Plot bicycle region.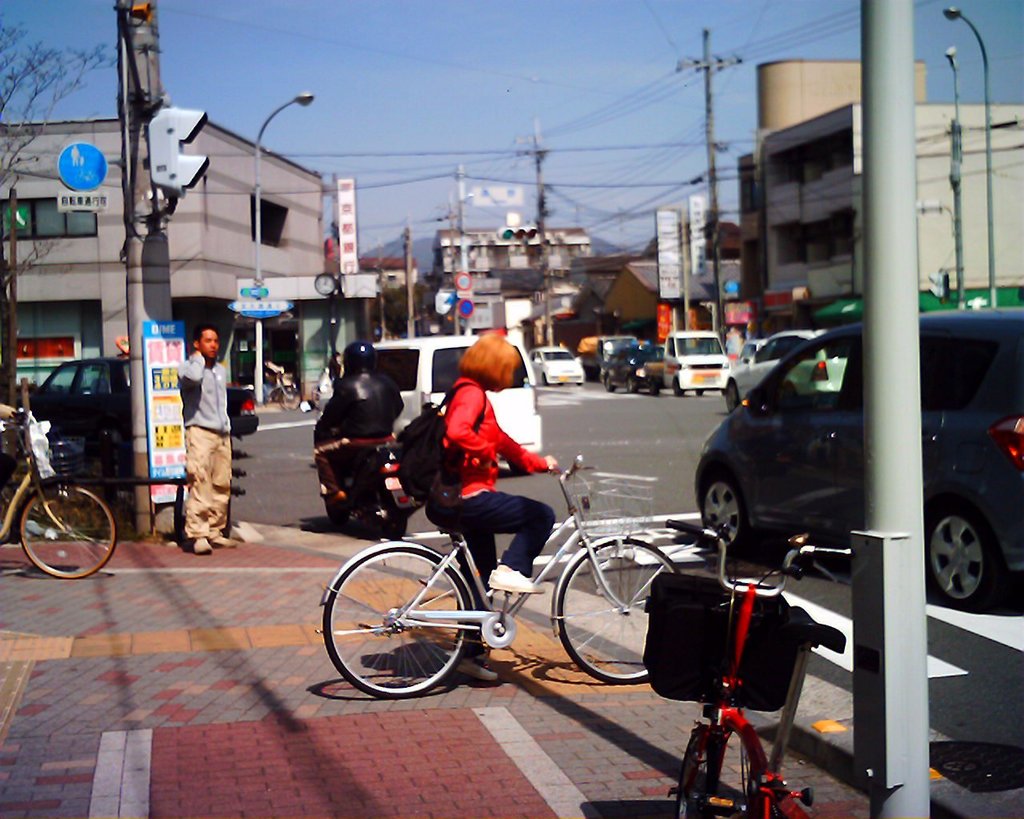
Plotted at box=[0, 409, 116, 583].
